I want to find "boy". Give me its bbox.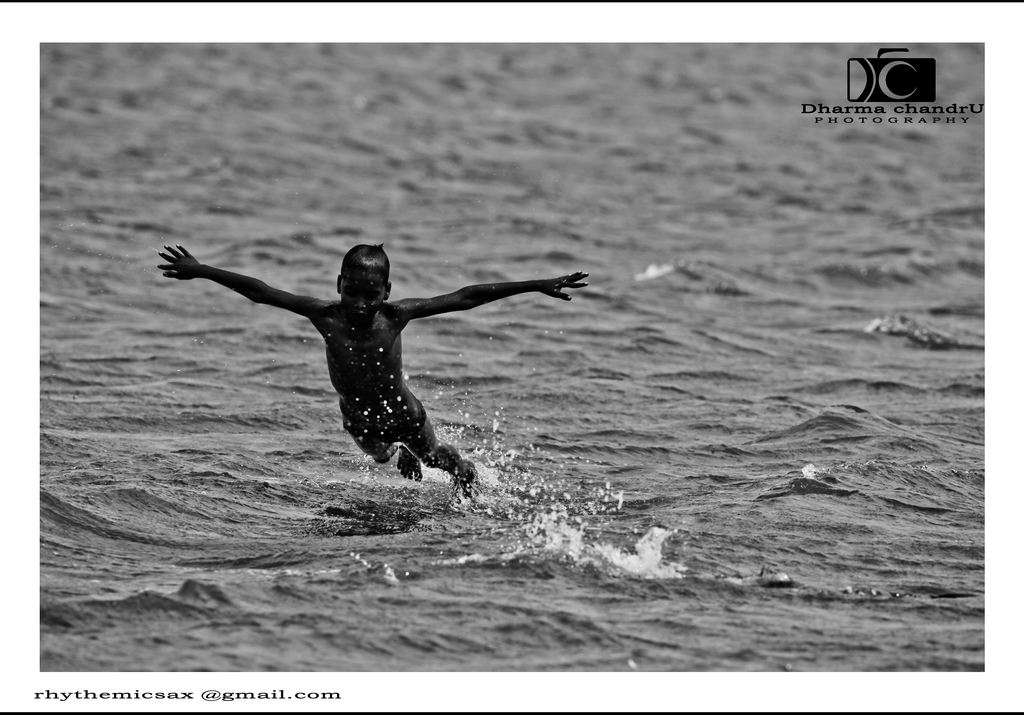
[x1=160, y1=234, x2=590, y2=514].
